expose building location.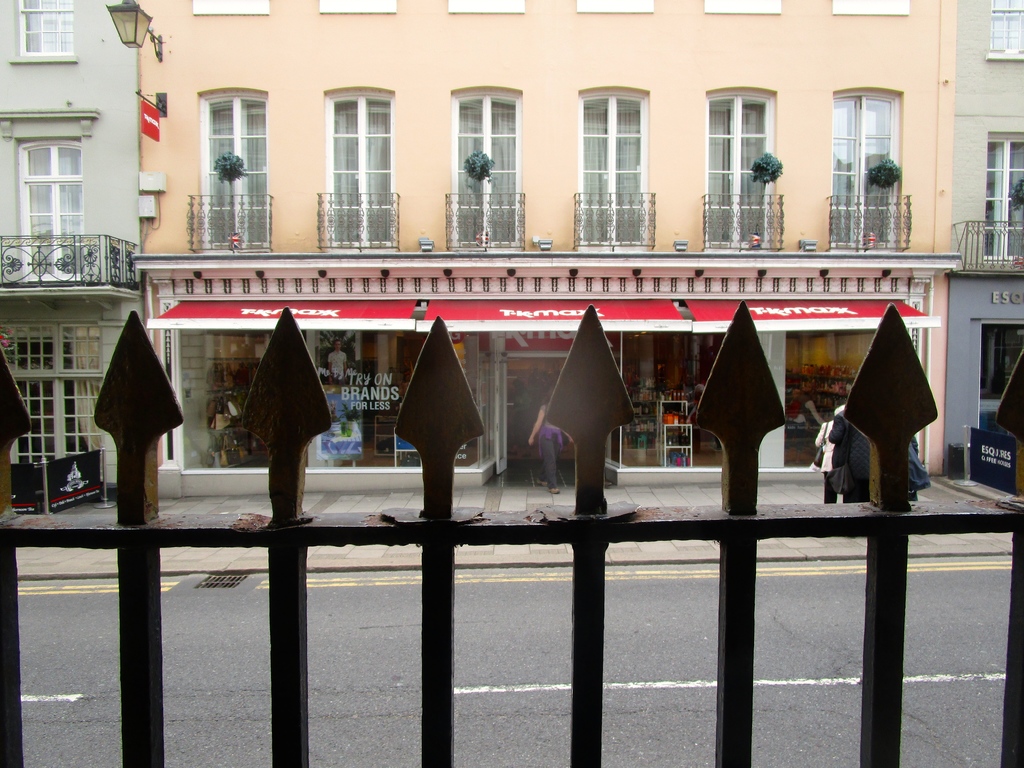
Exposed at 0 0 141 483.
